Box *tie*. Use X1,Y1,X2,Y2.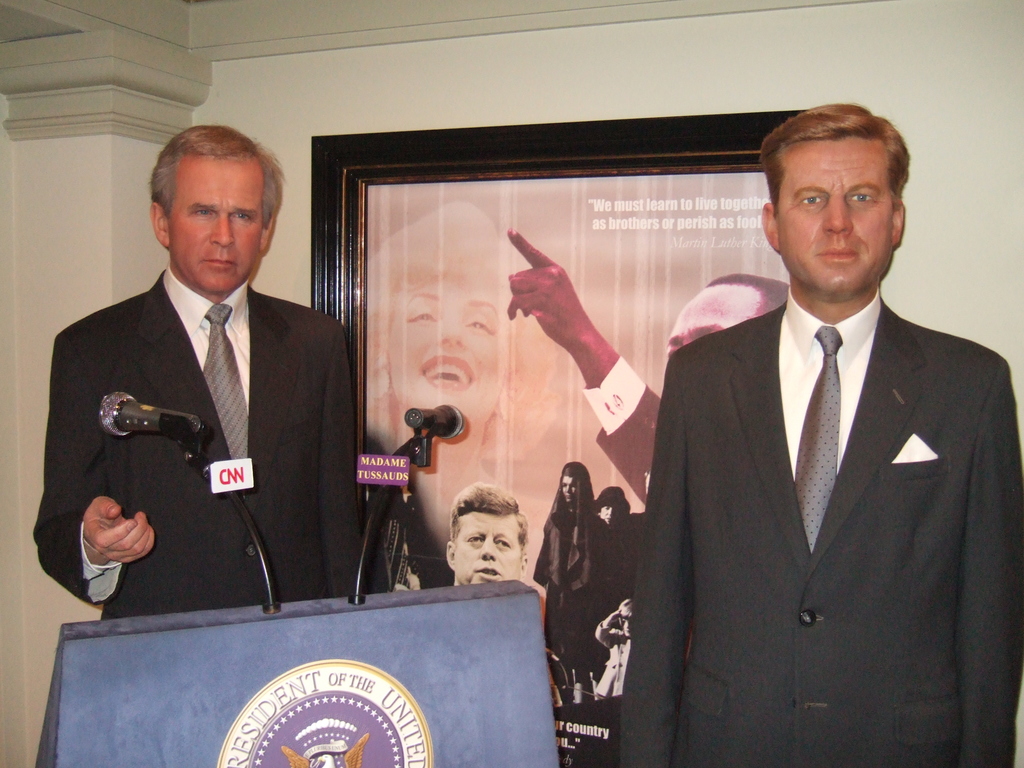
790,323,842,553.
